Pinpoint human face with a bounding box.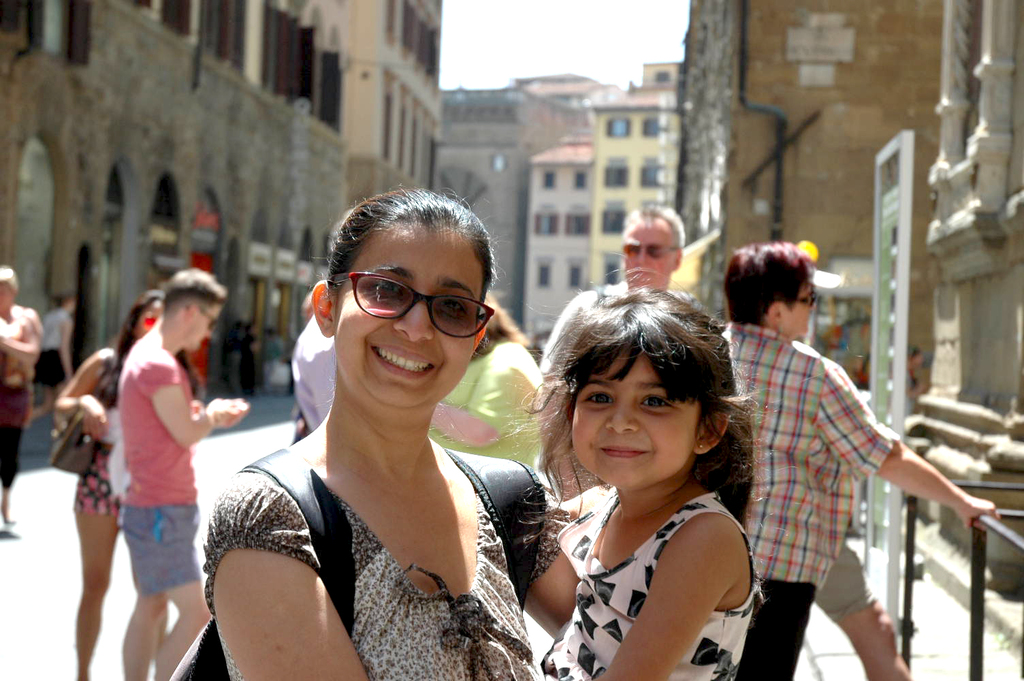
{"left": 571, "top": 353, "right": 694, "bottom": 490}.
